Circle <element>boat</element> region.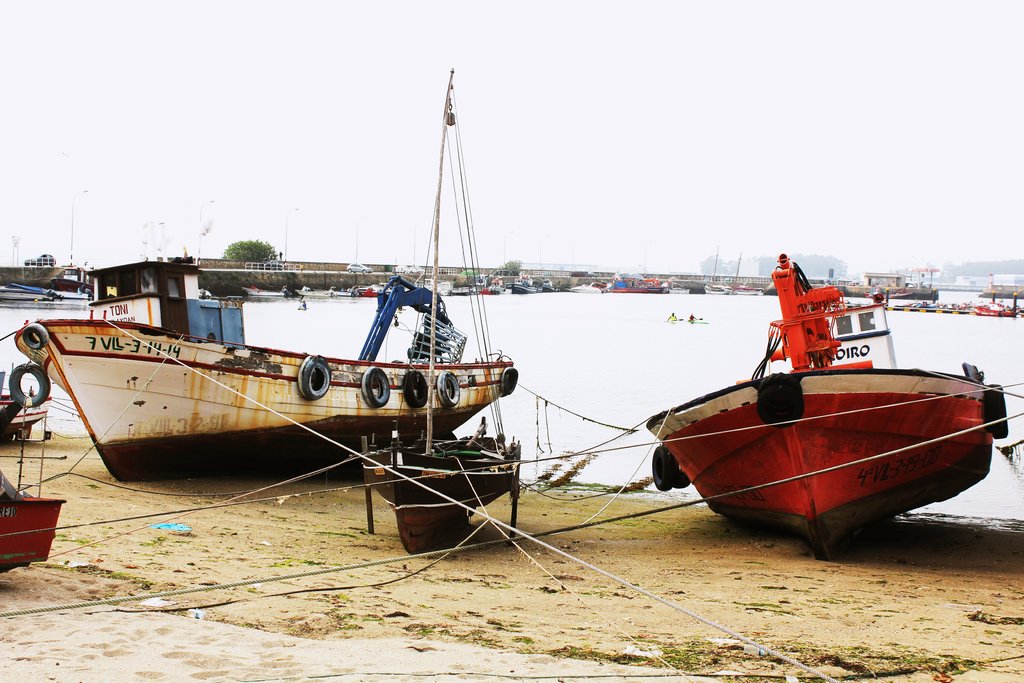
Region: (646,249,1007,566).
